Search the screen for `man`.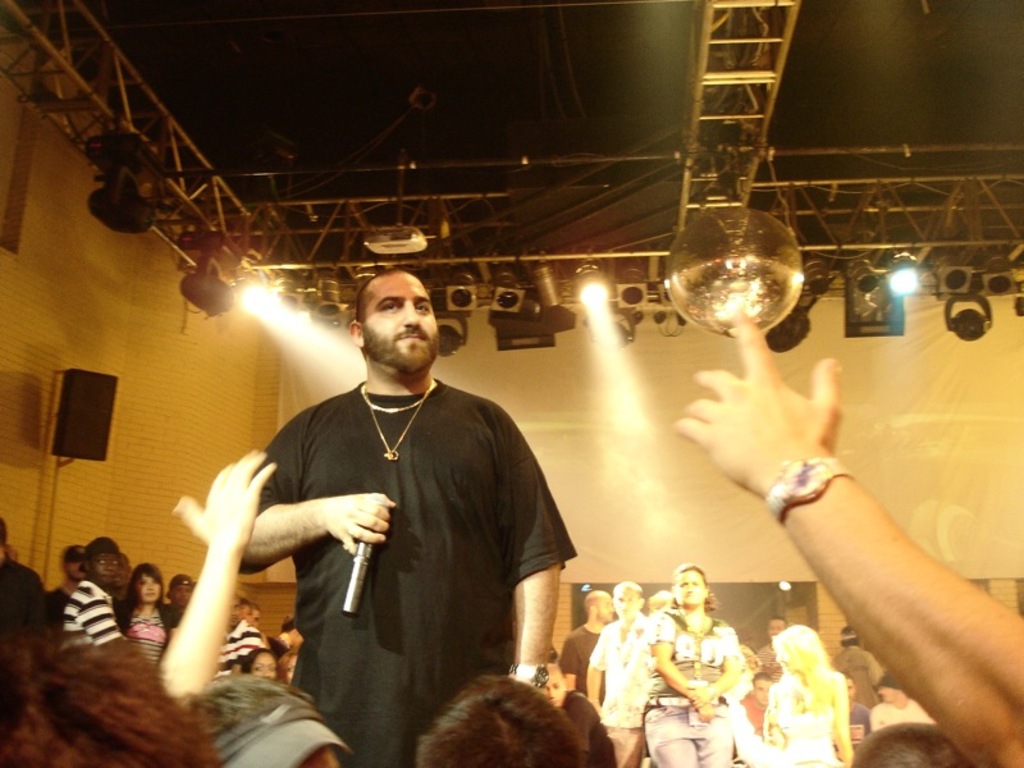
Found at bbox(667, 310, 1023, 767).
